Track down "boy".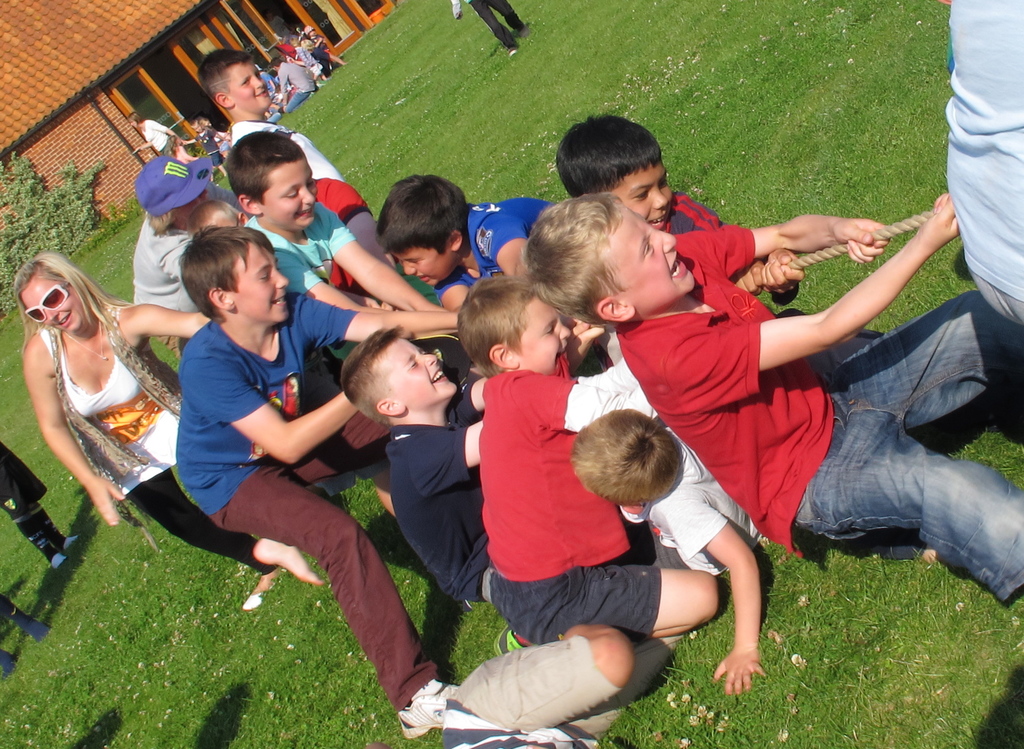
Tracked to bbox=(115, 216, 394, 667).
